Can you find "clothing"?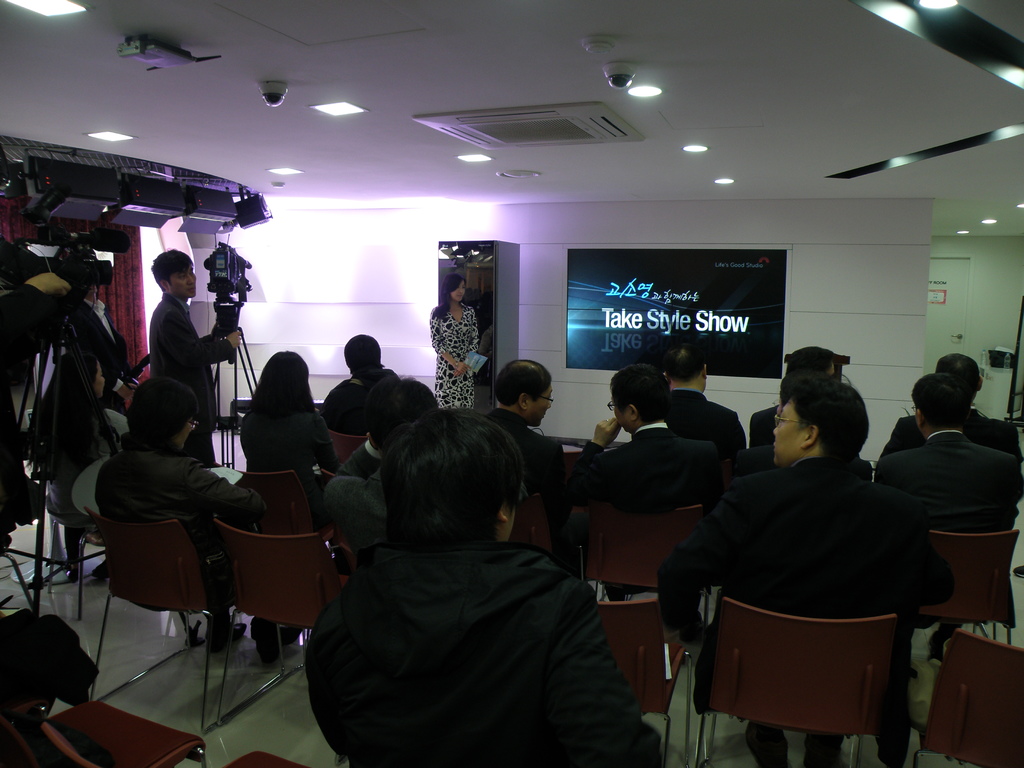
Yes, bounding box: region(80, 296, 134, 381).
